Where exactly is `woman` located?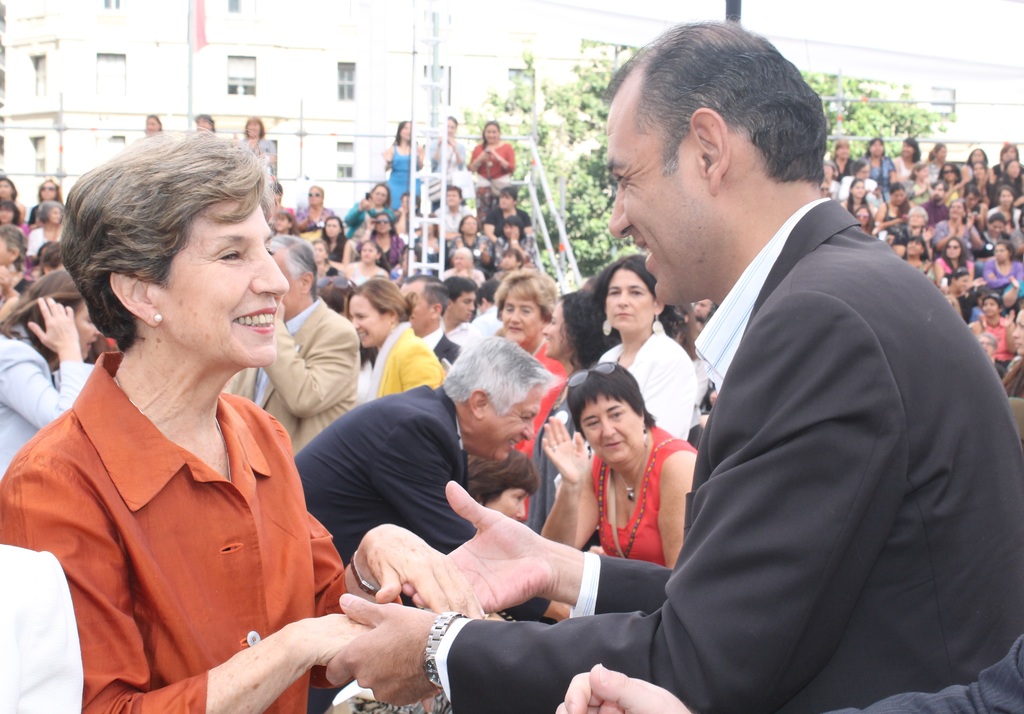
Its bounding box is locate(379, 118, 426, 211).
